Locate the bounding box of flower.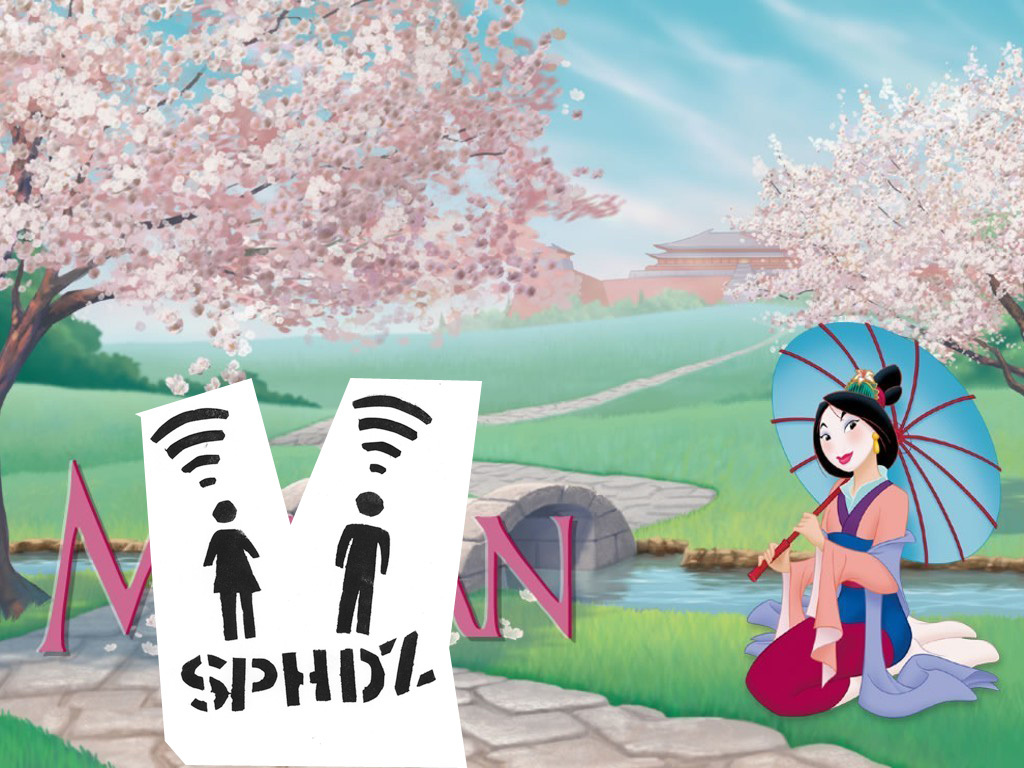
Bounding box: {"x1": 517, "y1": 591, "x2": 535, "y2": 605}.
